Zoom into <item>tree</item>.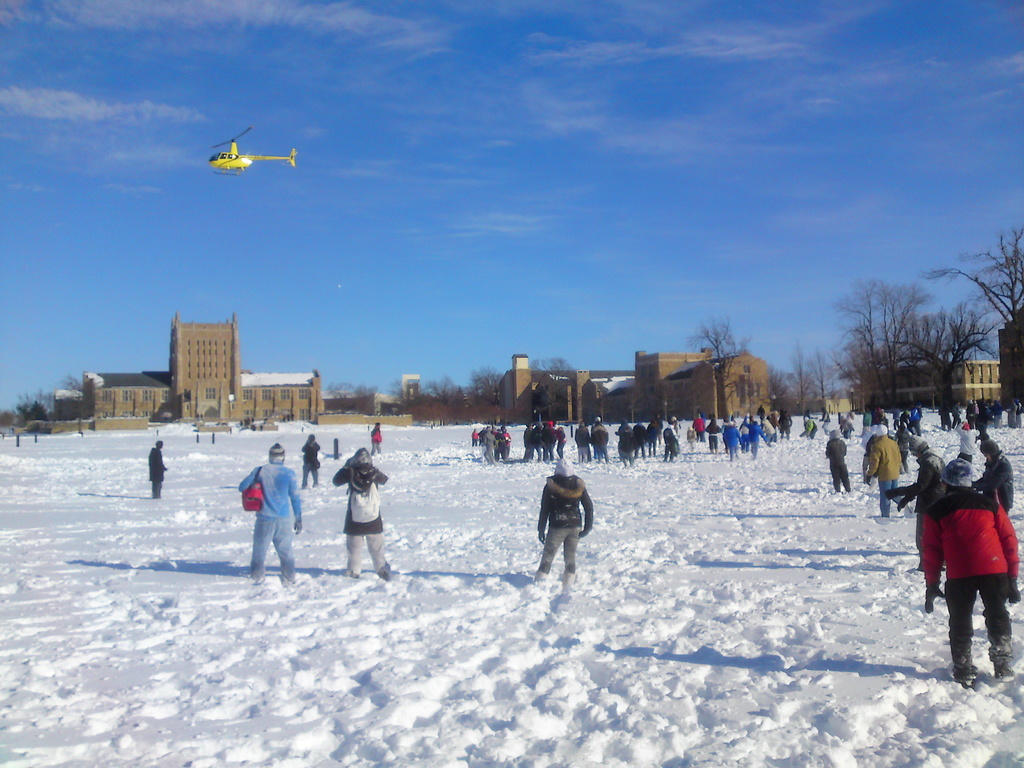
Zoom target: (x1=684, y1=312, x2=760, y2=417).
